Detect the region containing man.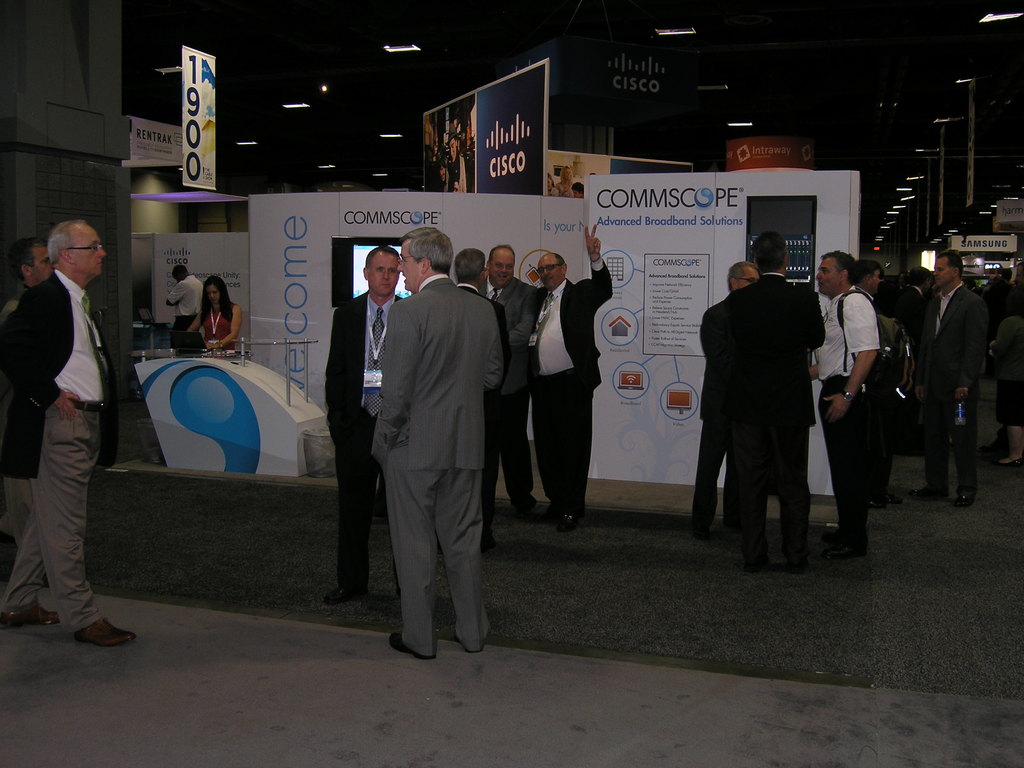
453, 246, 486, 289.
